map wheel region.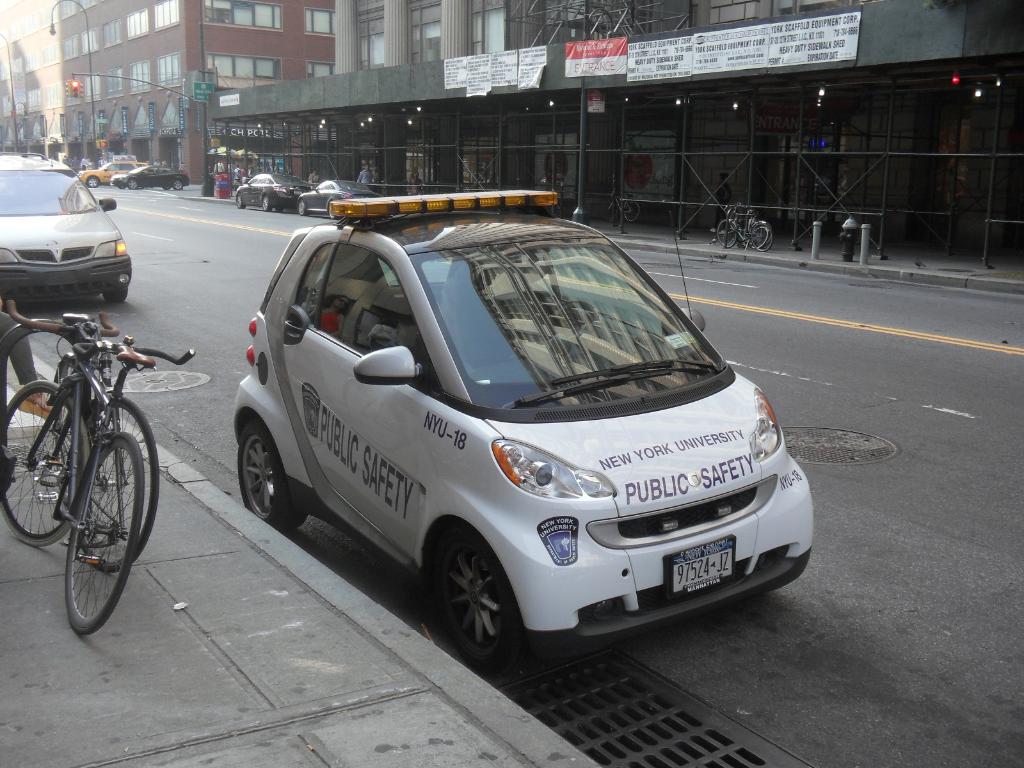
Mapped to region(87, 173, 102, 188).
